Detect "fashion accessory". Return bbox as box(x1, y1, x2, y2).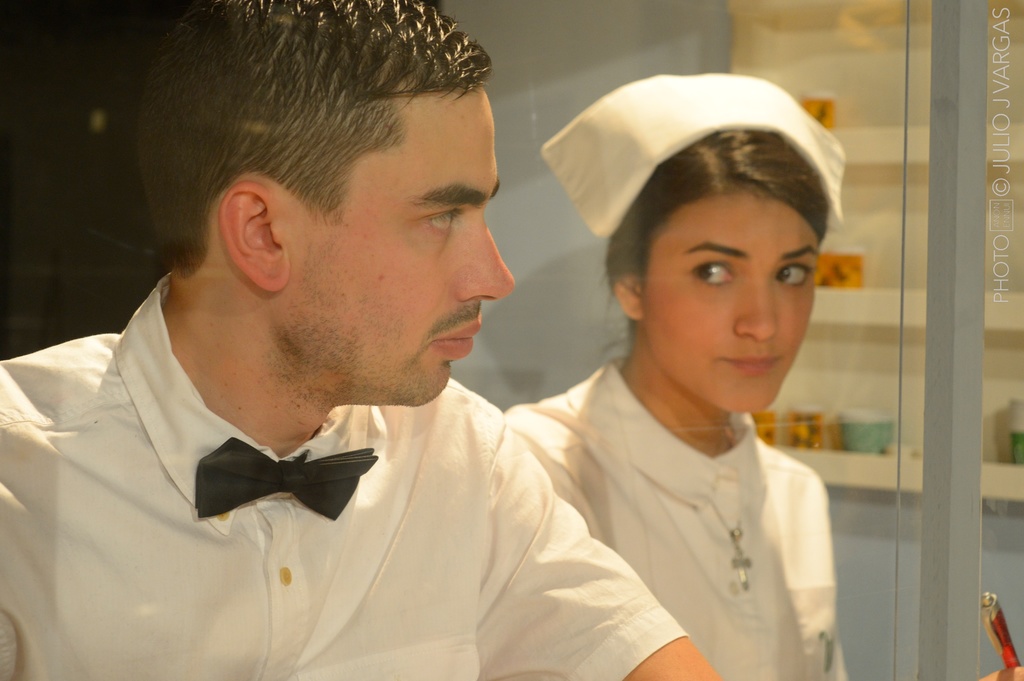
box(541, 74, 849, 230).
